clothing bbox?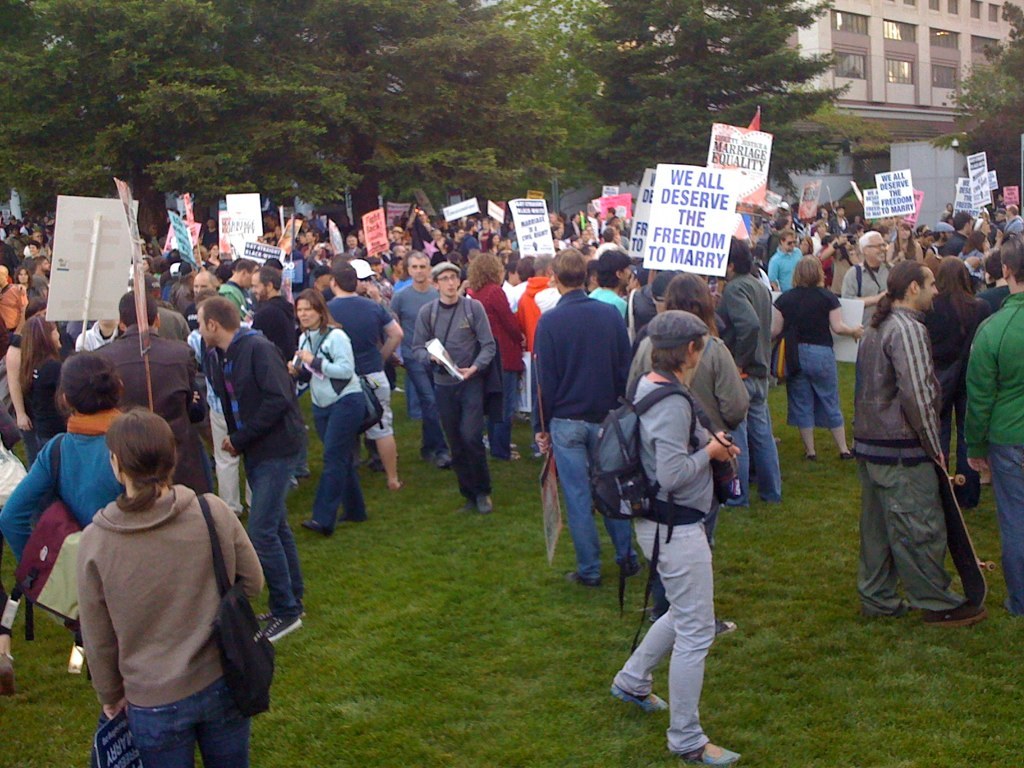
left=532, top=280, right=567, bottom=313
